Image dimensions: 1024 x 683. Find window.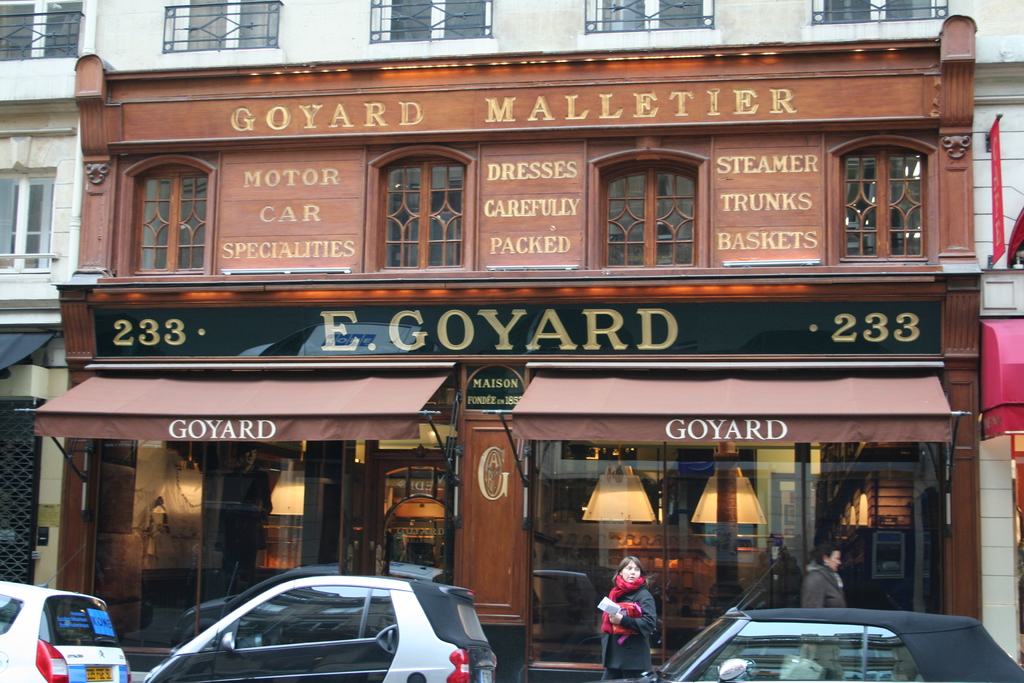
{"left": 121, "top": 156, "right": 225, "bottom": 278}.
